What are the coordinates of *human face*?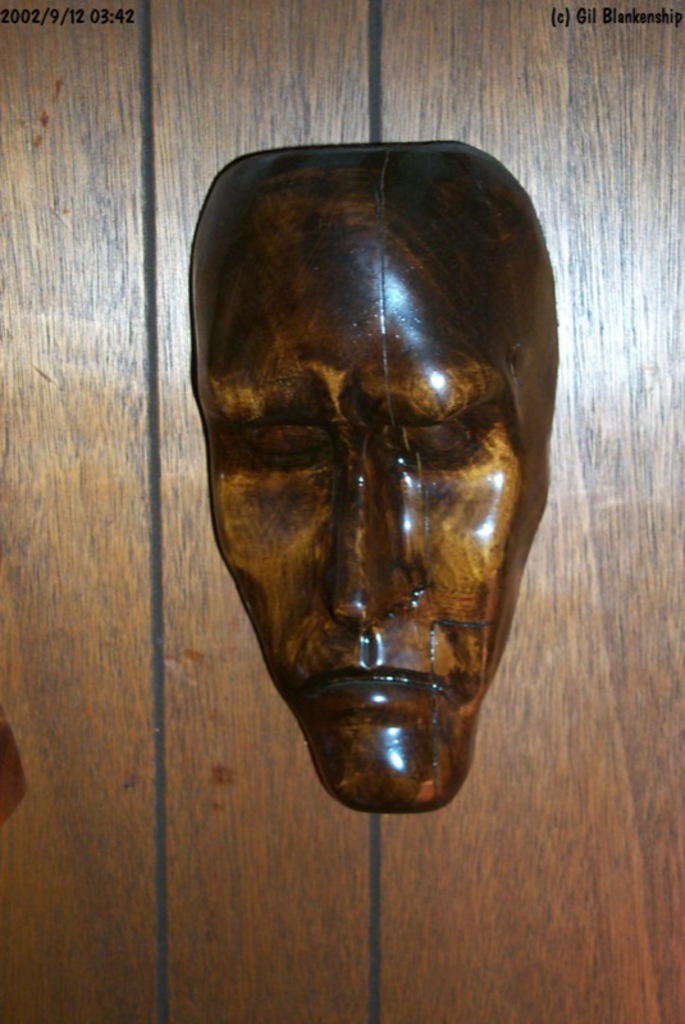
<region>192, 223, 543, 809</region>.
